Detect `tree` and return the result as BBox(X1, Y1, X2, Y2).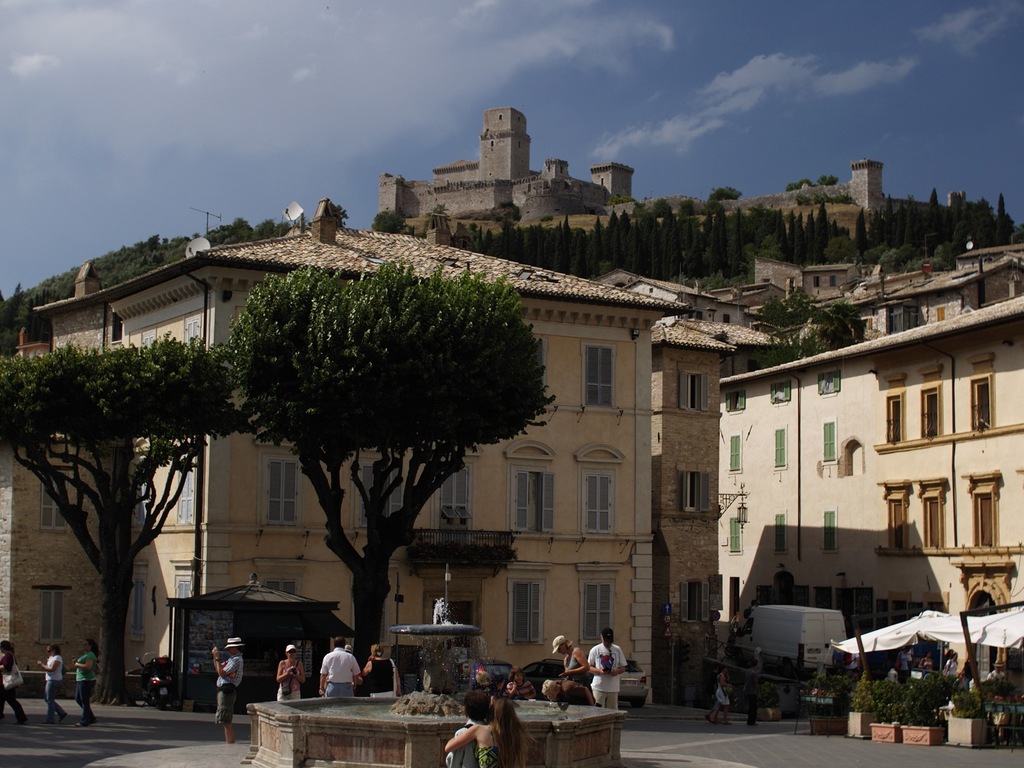
BBox(820, 175, 837, 186).
